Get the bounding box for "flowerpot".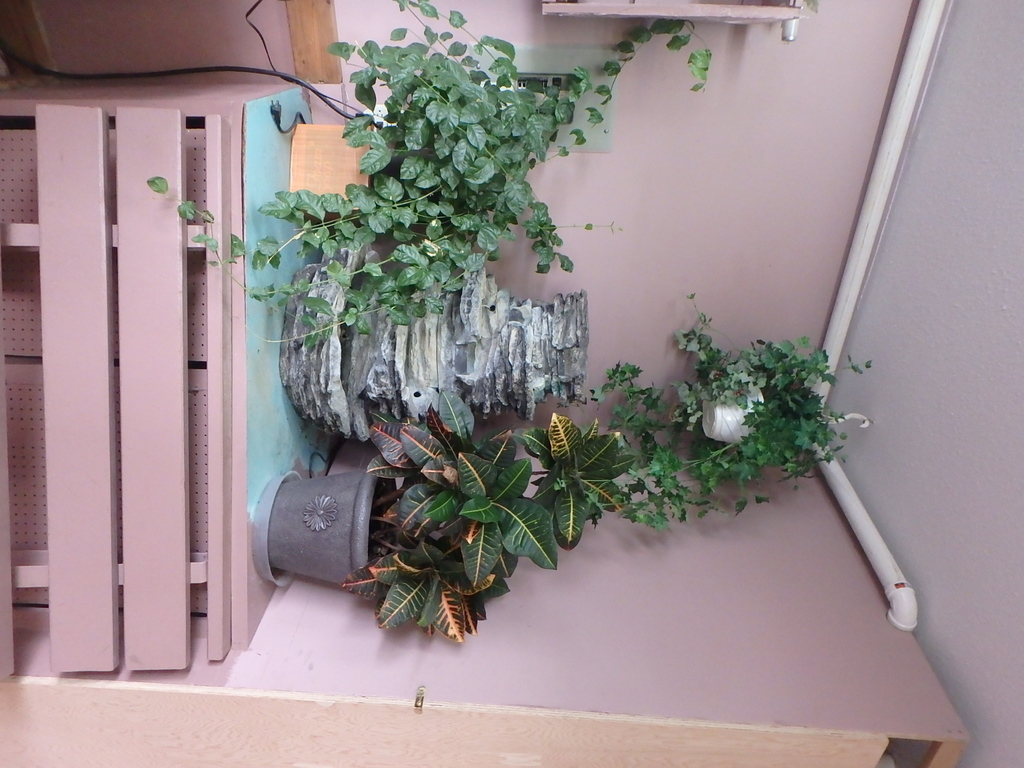
<region>269, 467, 397, 593</region>.
